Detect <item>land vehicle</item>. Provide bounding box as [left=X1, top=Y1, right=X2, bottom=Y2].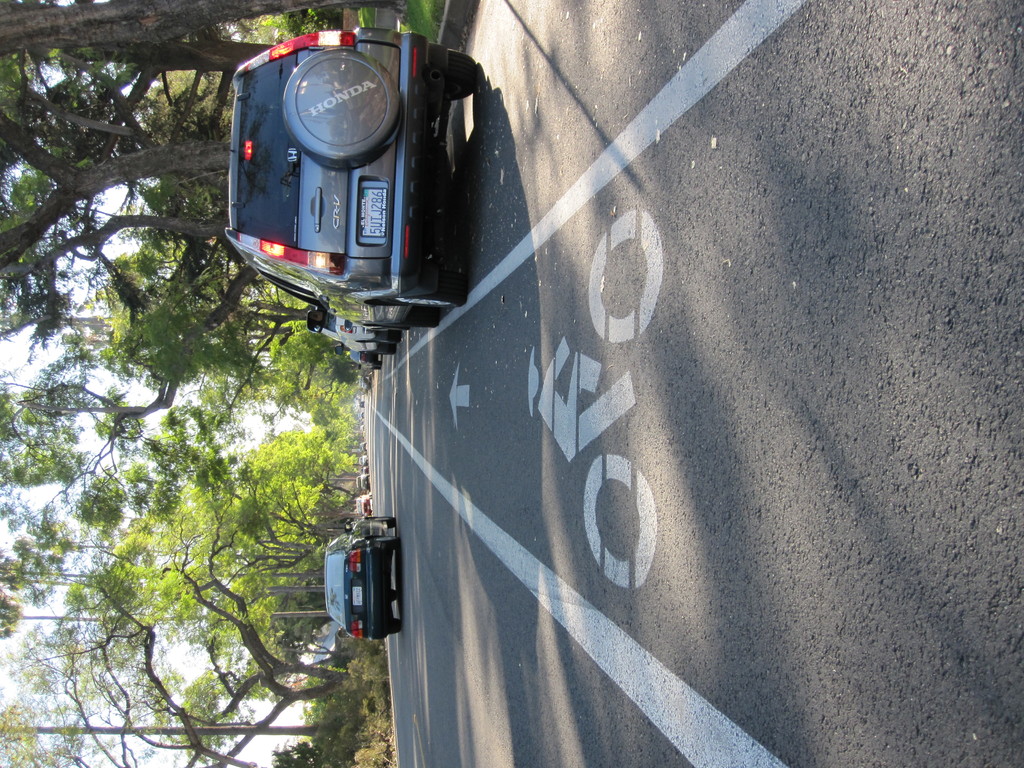
[left=358, top=410, right=364, bottom=420].
